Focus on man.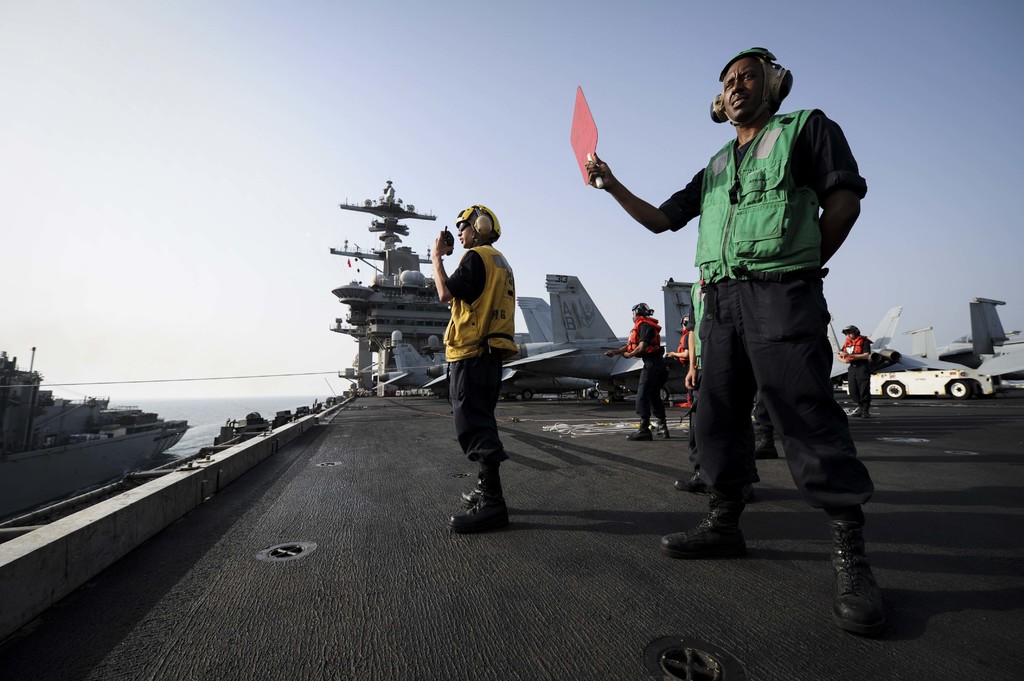
Focused at bbox(636, 58, 886, 586).
